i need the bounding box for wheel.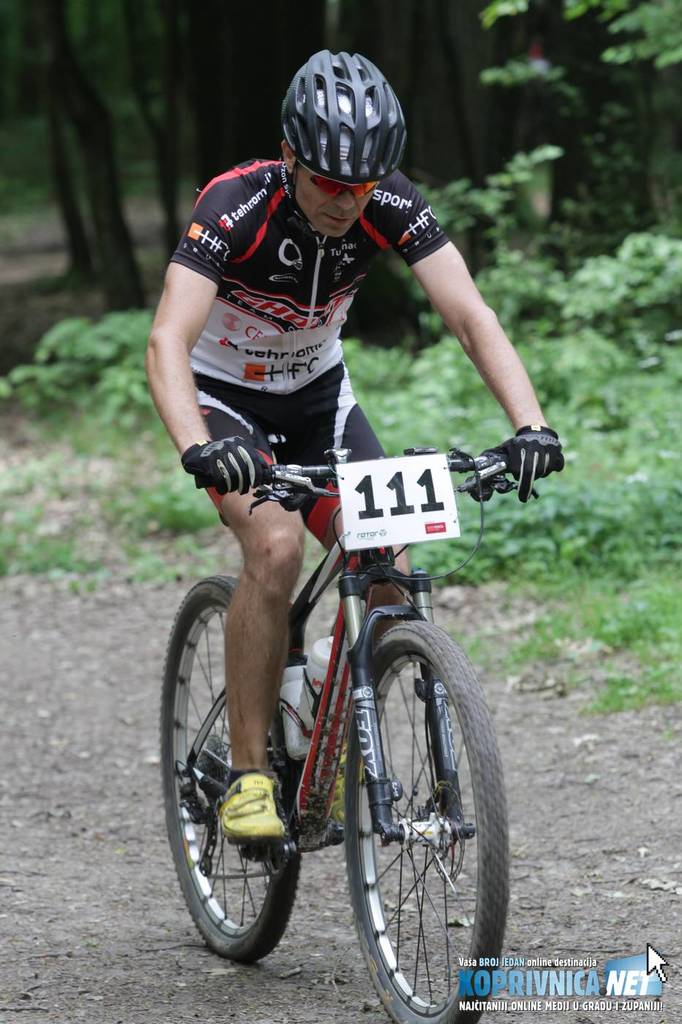
Here it is: (344,633,485,1011).
